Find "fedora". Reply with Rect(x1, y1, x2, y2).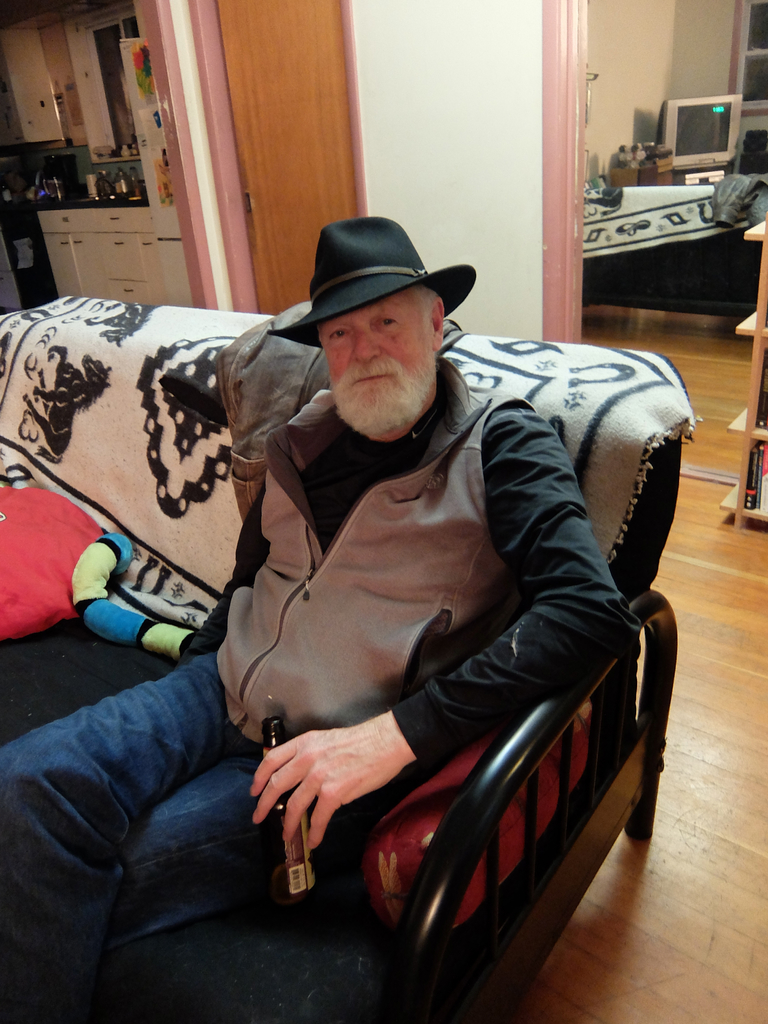
Rect(273, 206, 479, 345).
